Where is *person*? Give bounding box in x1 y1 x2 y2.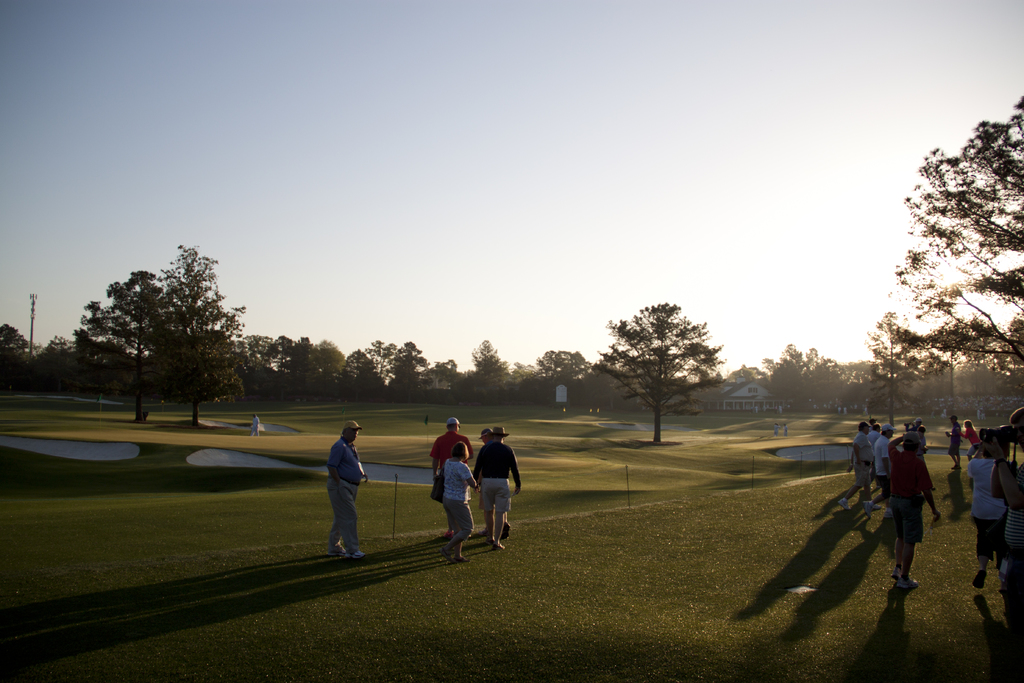
959 415 979 461.
